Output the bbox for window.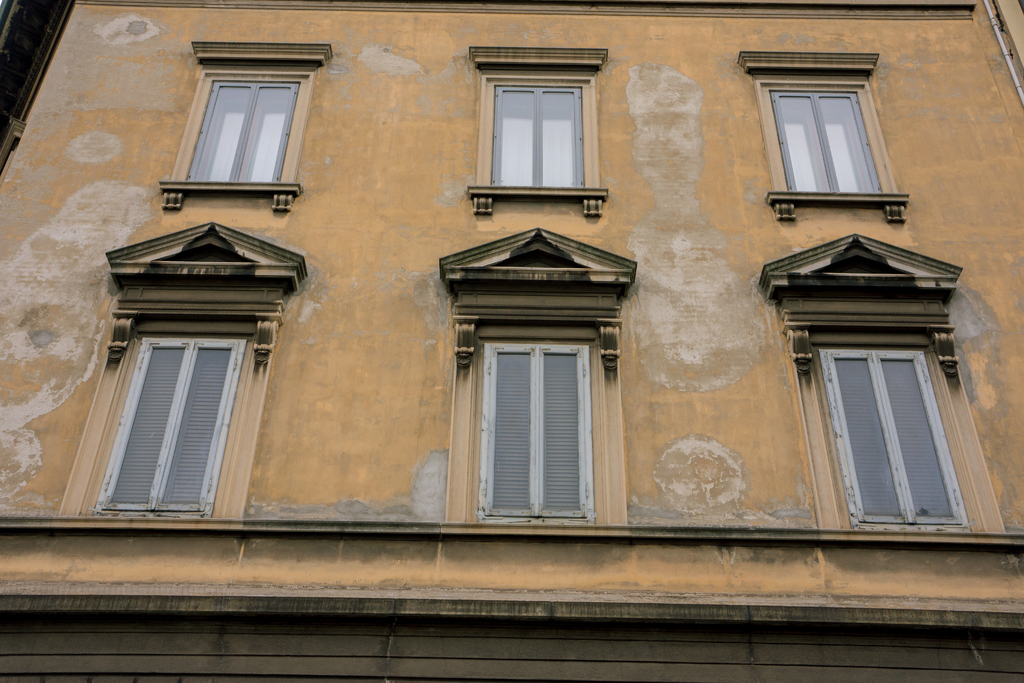
box=[62, 220, 310, 516].
